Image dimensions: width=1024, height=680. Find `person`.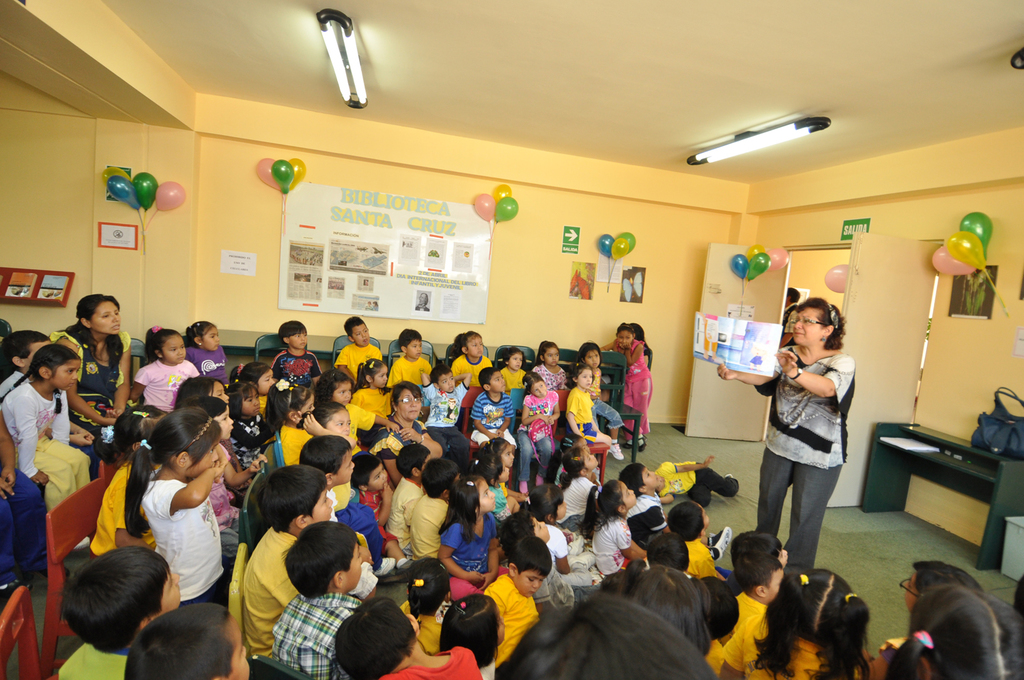
438:593:503:679.
